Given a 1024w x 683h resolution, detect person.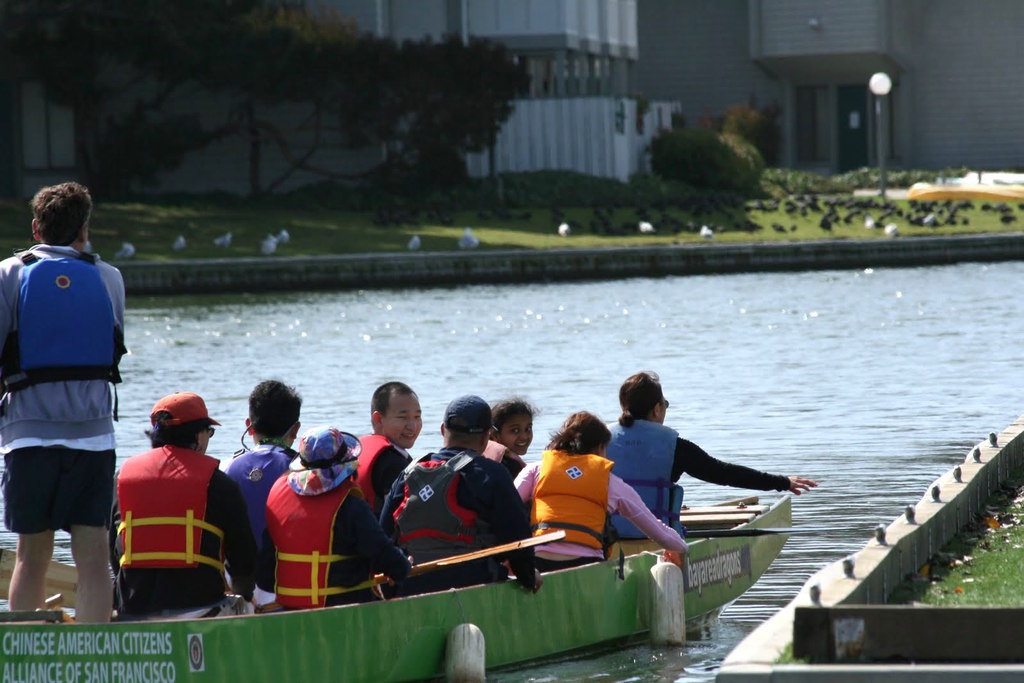
rect(260, 424, 415, 613).
